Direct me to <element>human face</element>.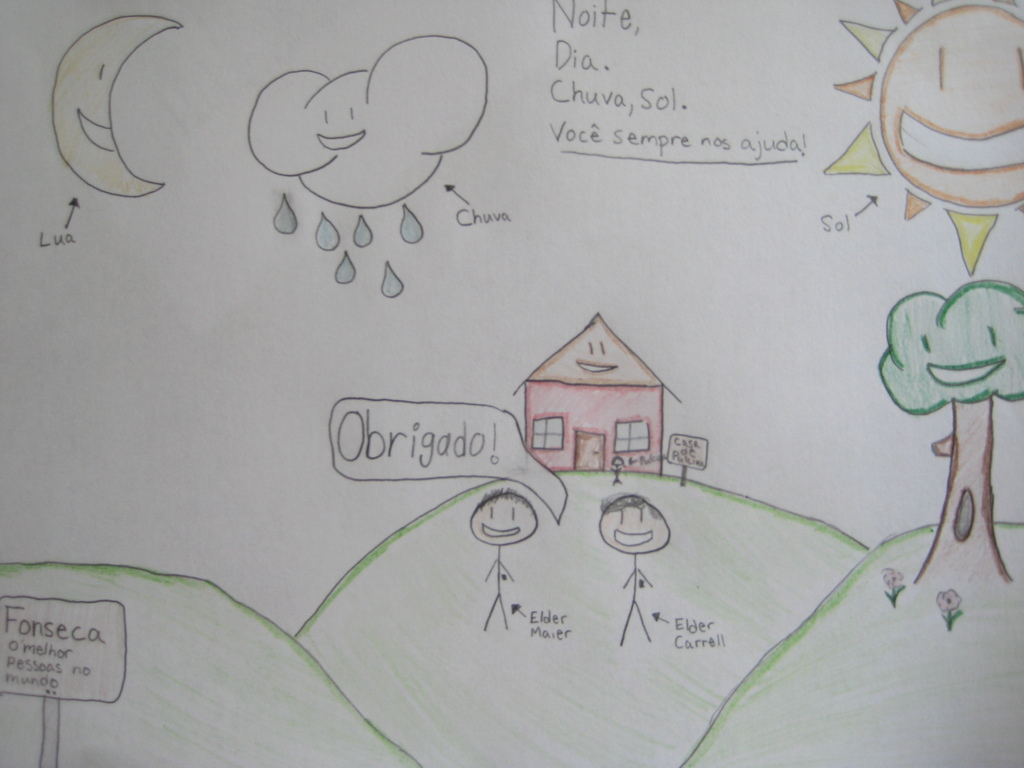
Direction: [x1=596, y1=500, x2=674, y2=556].
